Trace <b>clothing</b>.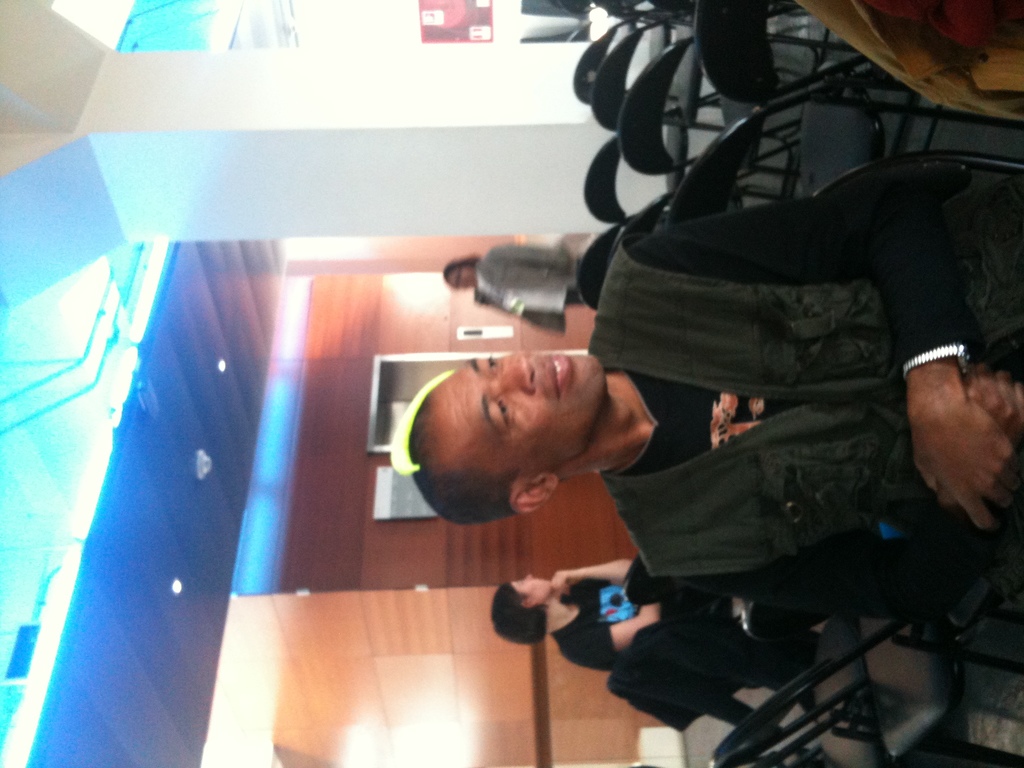
Traced to [569, 86, 998, 672].
